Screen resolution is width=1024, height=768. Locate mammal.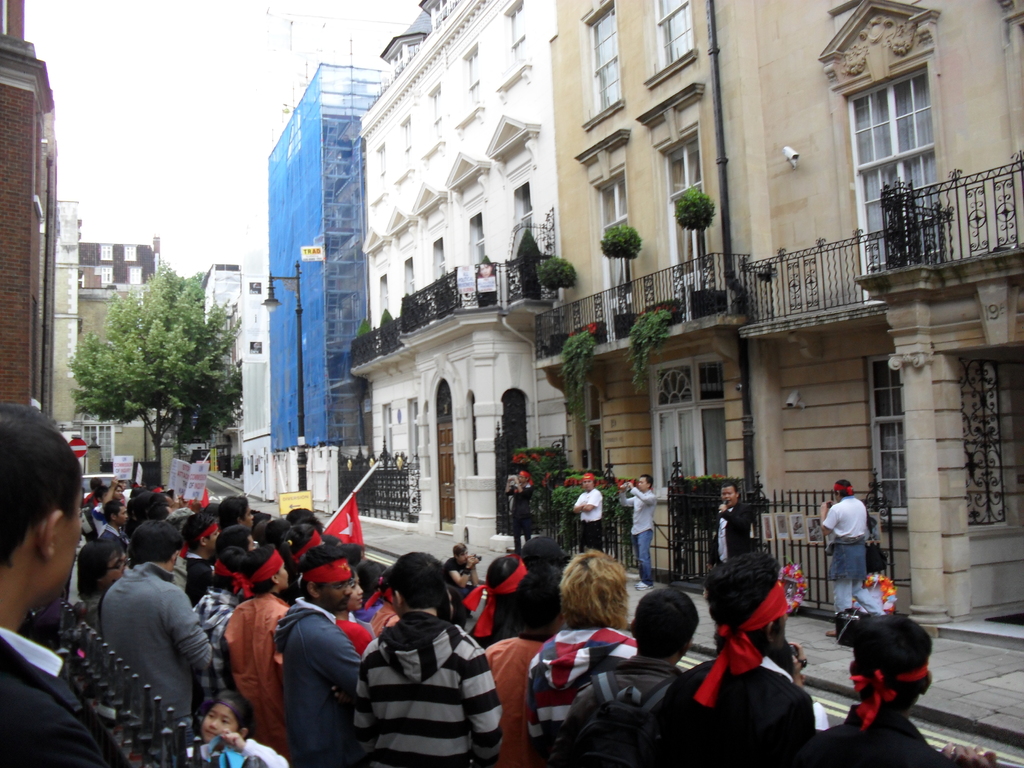
x1=0 y1=404 x2=129 y2=767.
